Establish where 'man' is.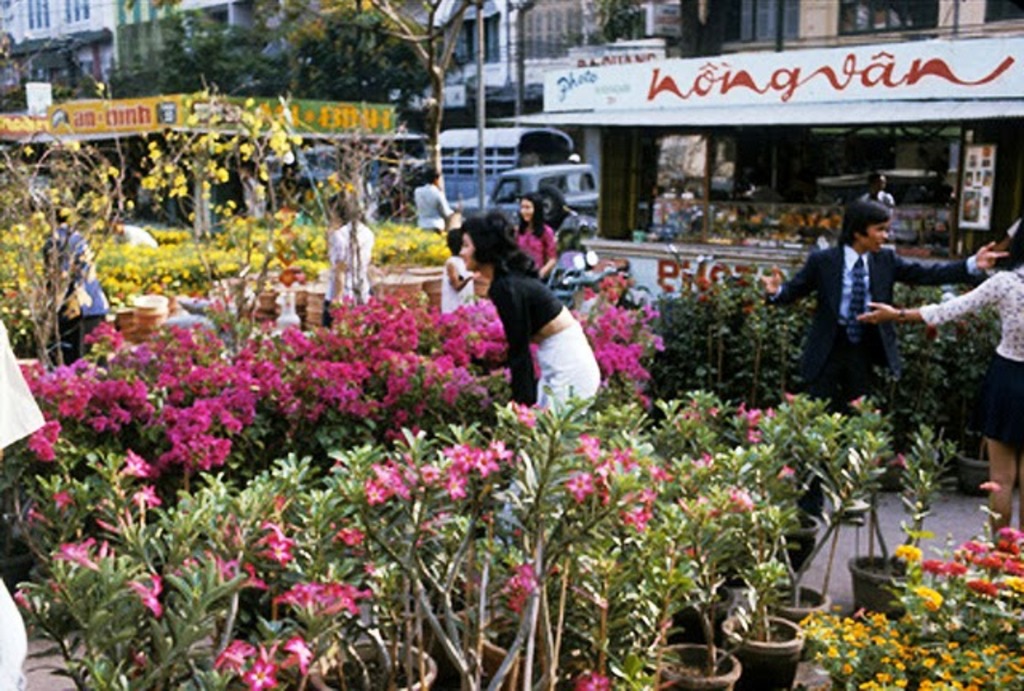
Established at <box>101,221,152,238</box>.
